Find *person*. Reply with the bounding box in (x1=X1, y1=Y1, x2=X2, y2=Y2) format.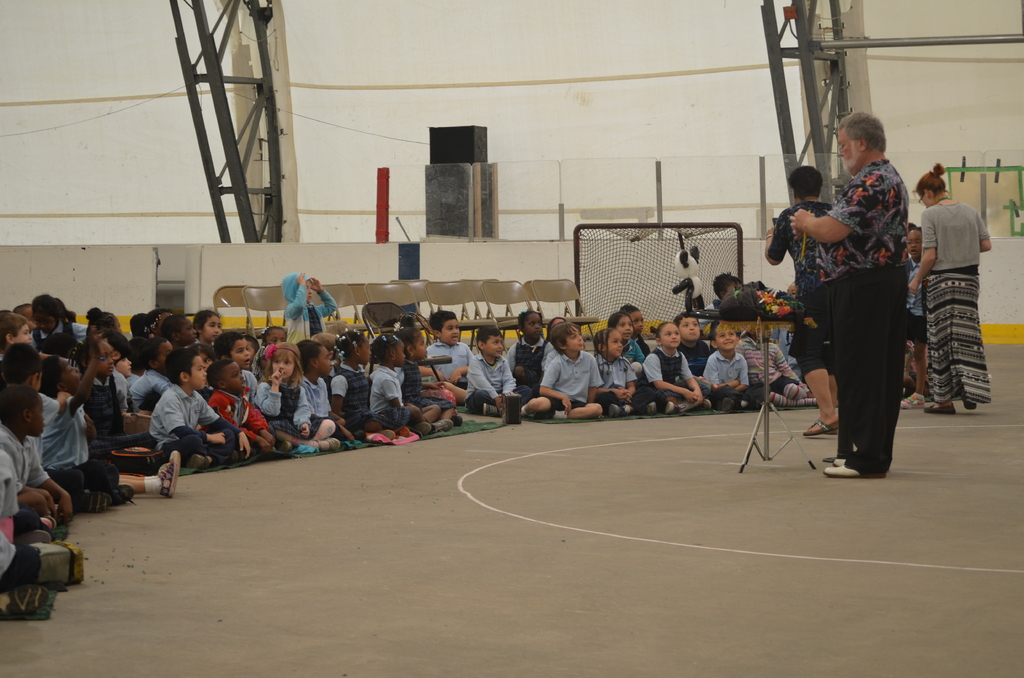
(x1=521, y1=319, x2=605, y2=421).
